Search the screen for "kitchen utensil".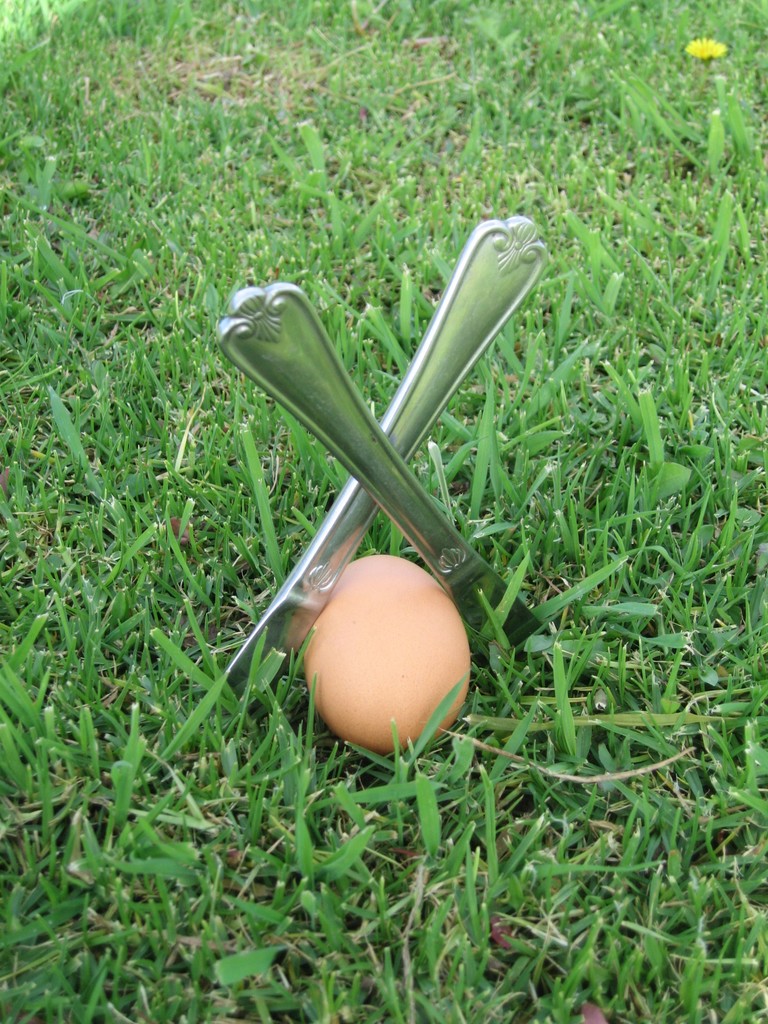
Found at locate(212, 213, 558, 719).
